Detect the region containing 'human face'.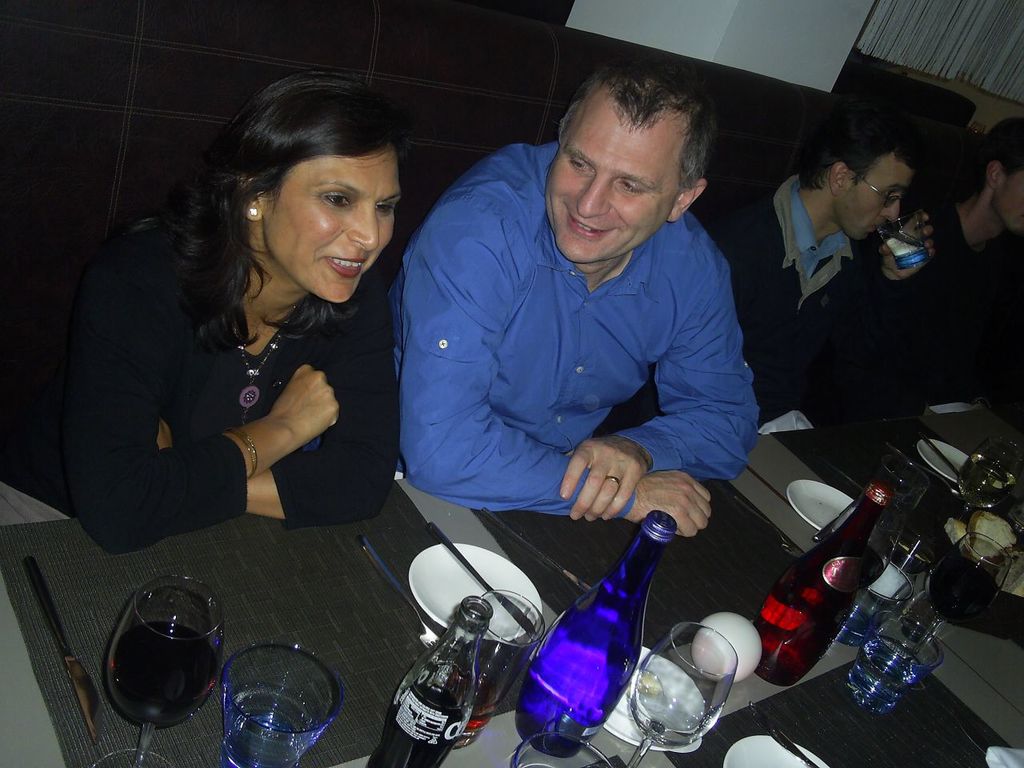
[995, 170, 1023, 230].
